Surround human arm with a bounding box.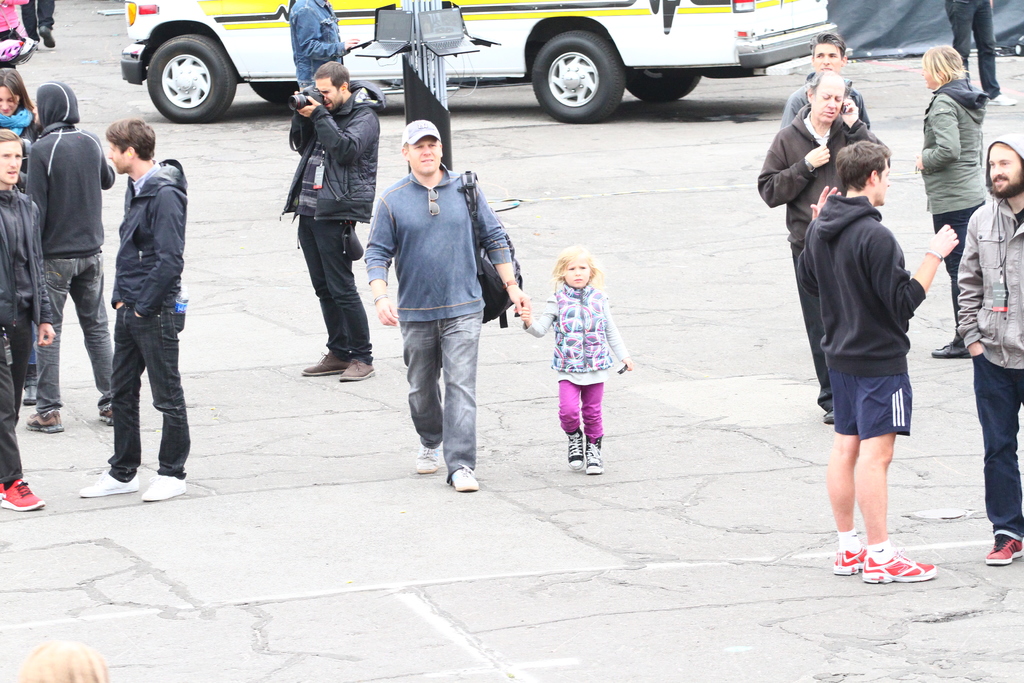
rect(866, 224, 960, 324).
